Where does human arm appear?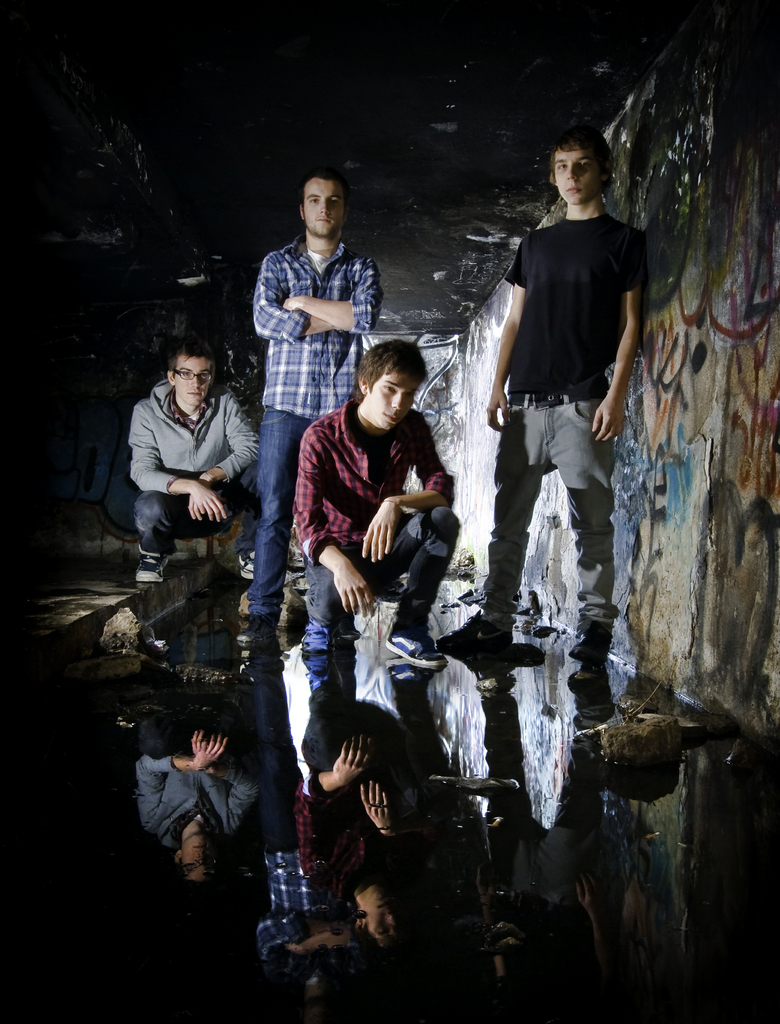
Appears at box=[589, 228, 649, 452].
